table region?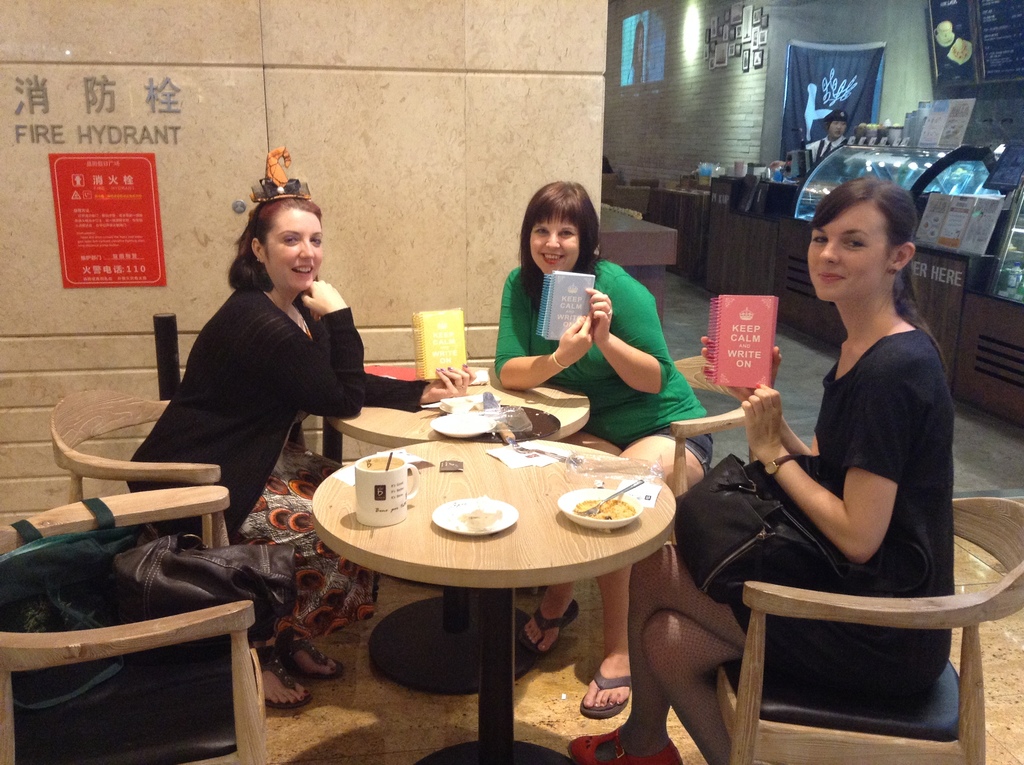
(332,377,588,444)
